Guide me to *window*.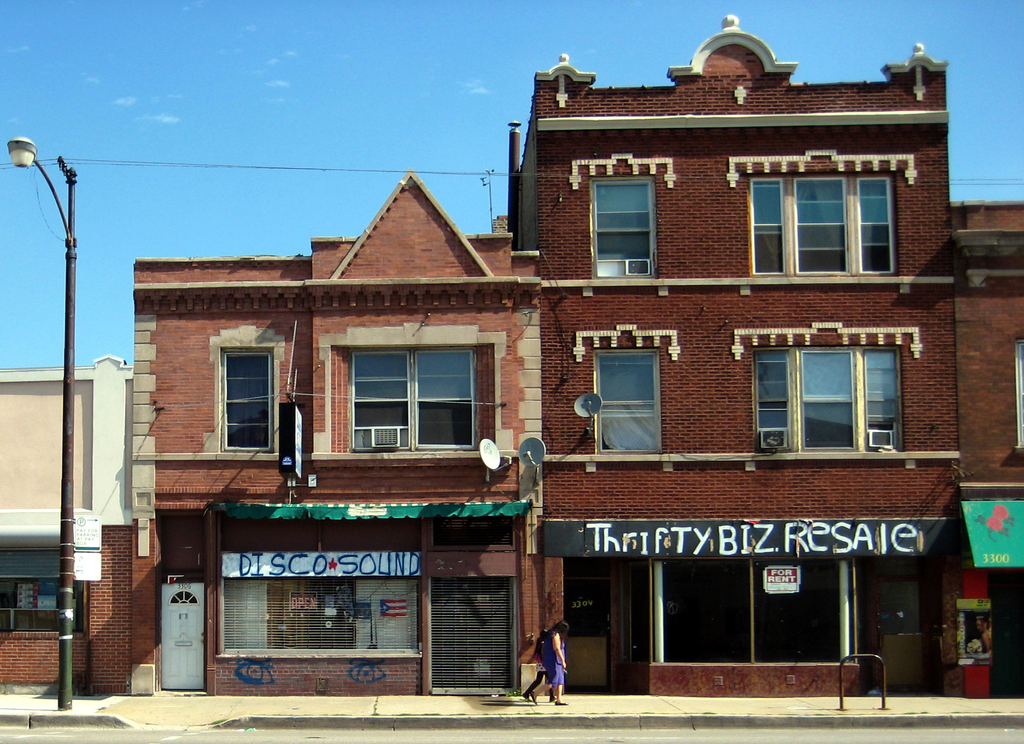
Guidance: (left=744, top=320, right=902, bottom=461).
